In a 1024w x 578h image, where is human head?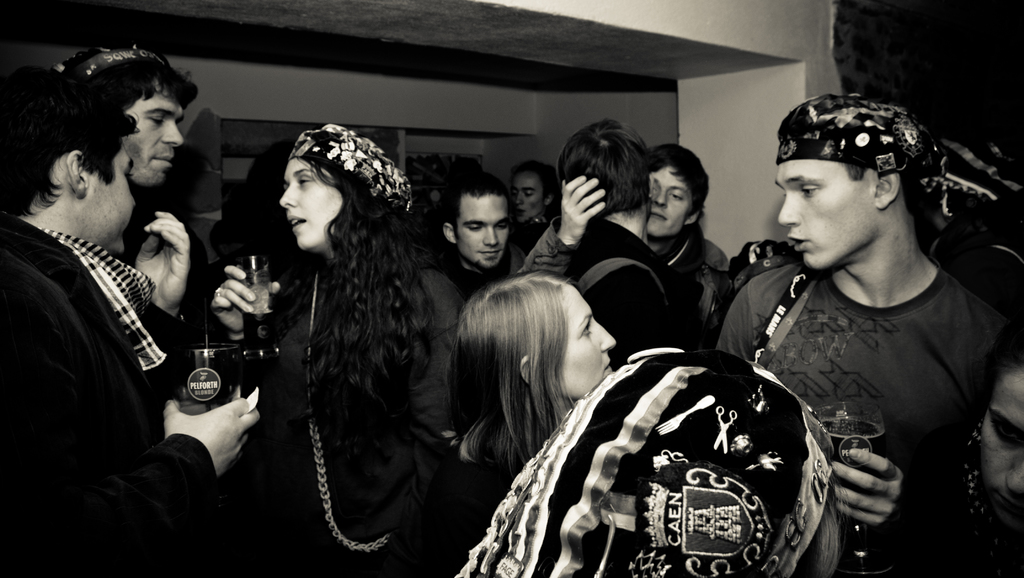
pyautogui.locateOnScreen(447, 273, 615, 409).
